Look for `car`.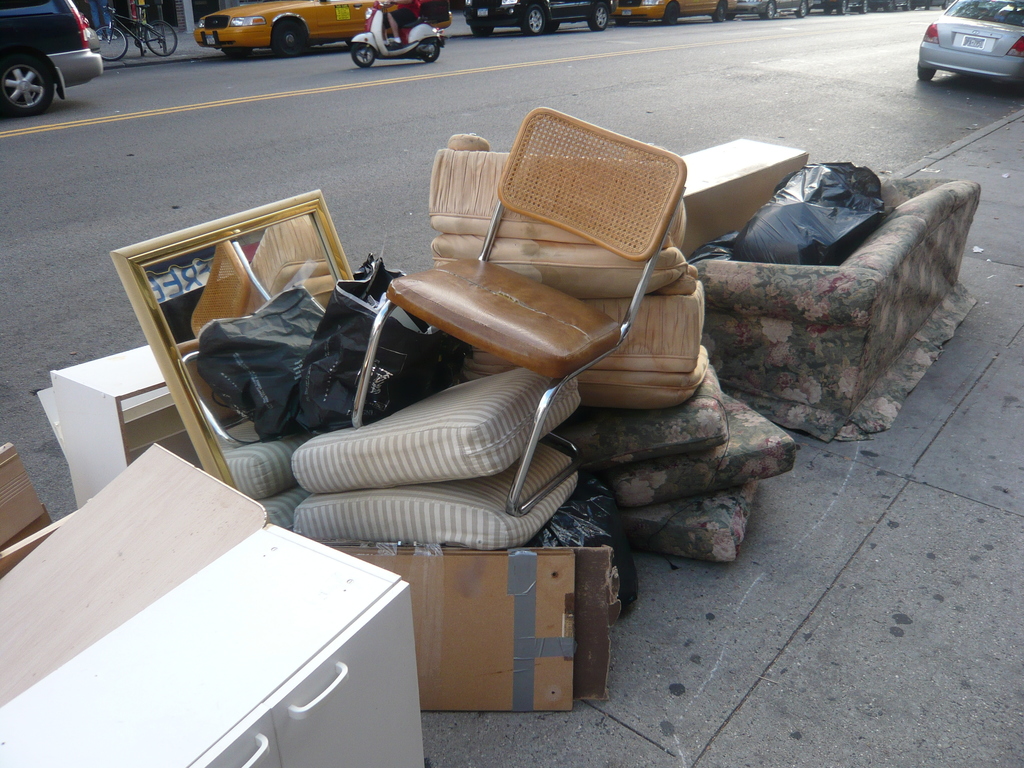
Found: bbox=(916, 0, 1023, 90).
